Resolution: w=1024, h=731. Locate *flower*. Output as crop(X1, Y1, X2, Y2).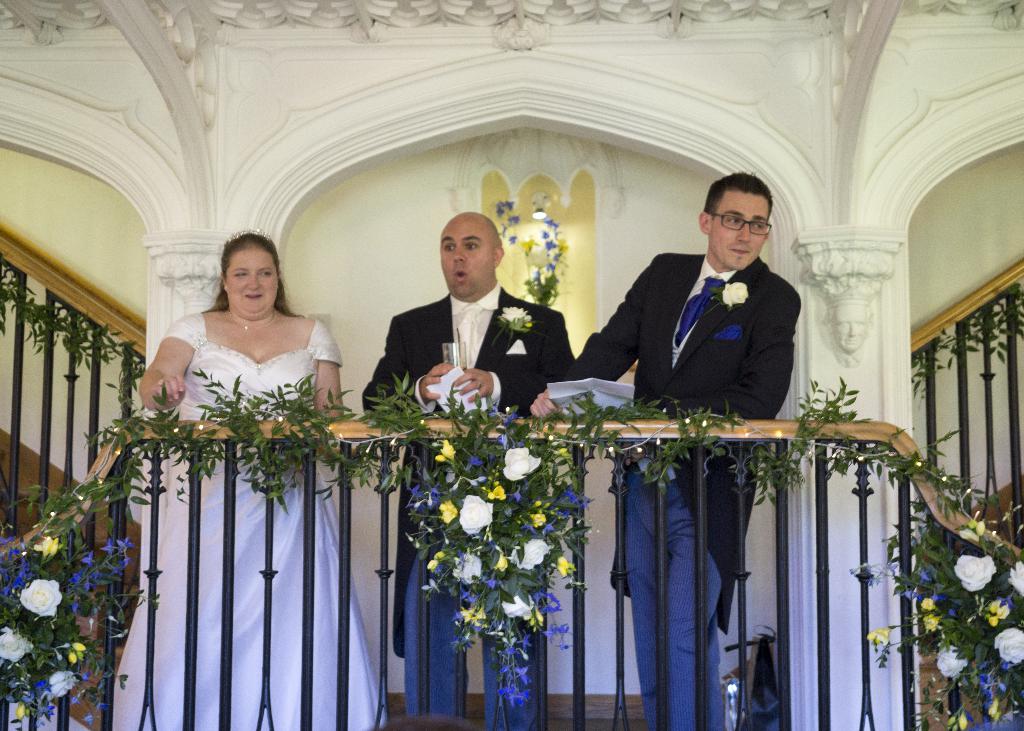
crop(49, 668, 78, 696).
